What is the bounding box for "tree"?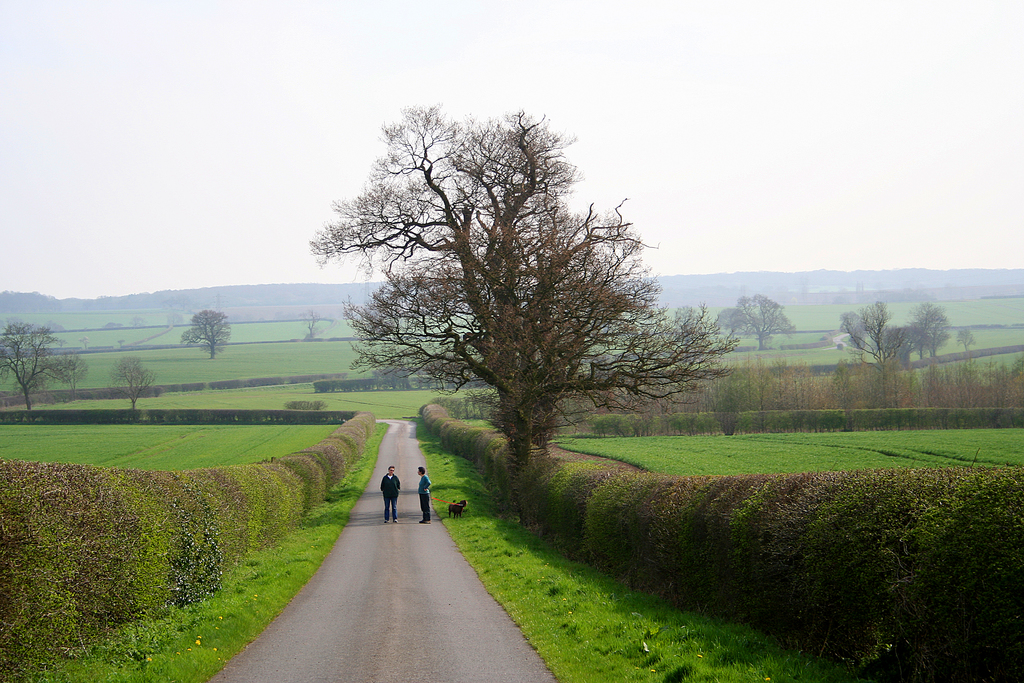
detection(910, 303, 942, 375).
